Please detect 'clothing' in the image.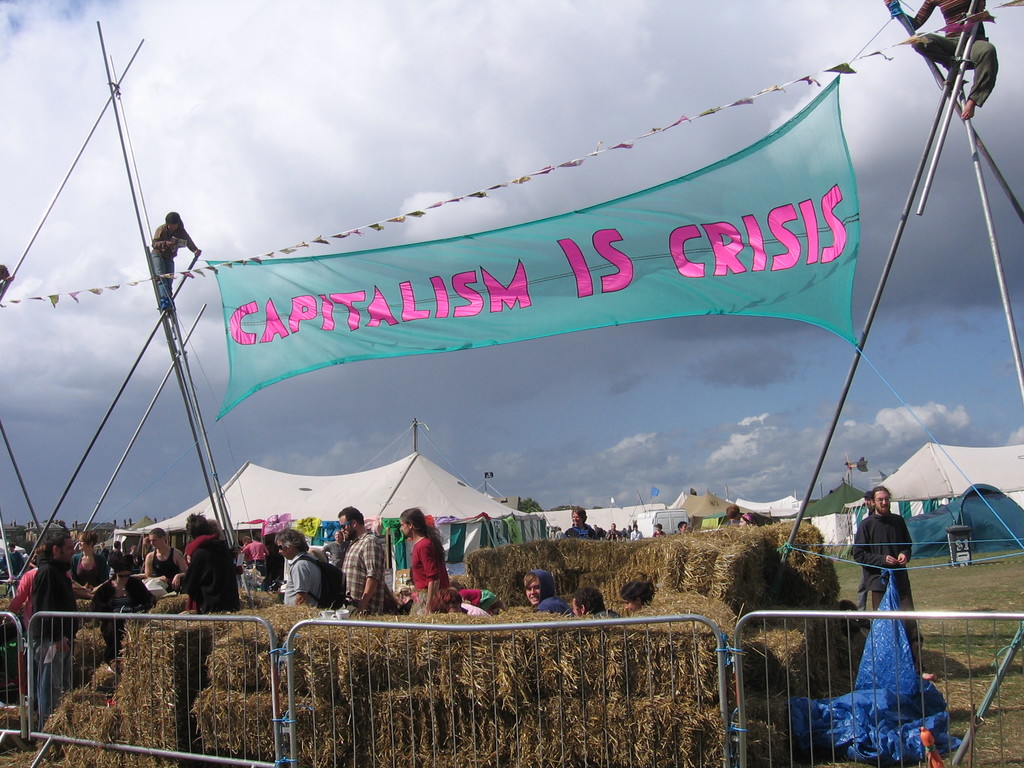
850/512/919/651.
